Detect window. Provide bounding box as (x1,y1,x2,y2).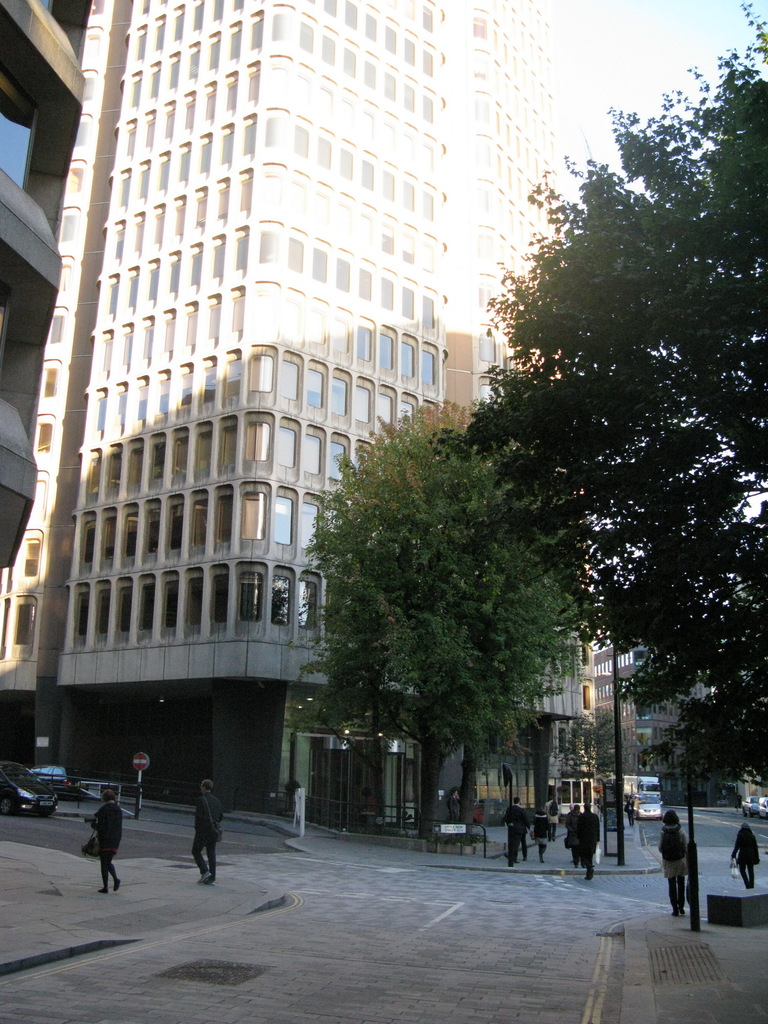
(223,79,237,113).
